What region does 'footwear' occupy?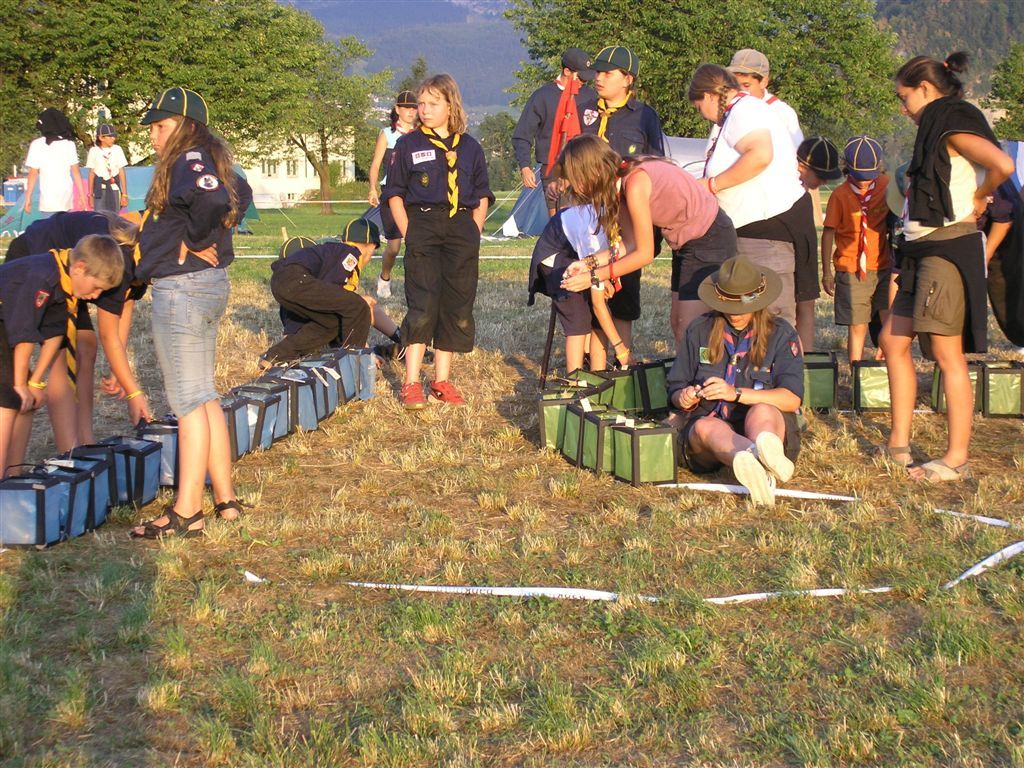
(397, 384, 429, 412).
